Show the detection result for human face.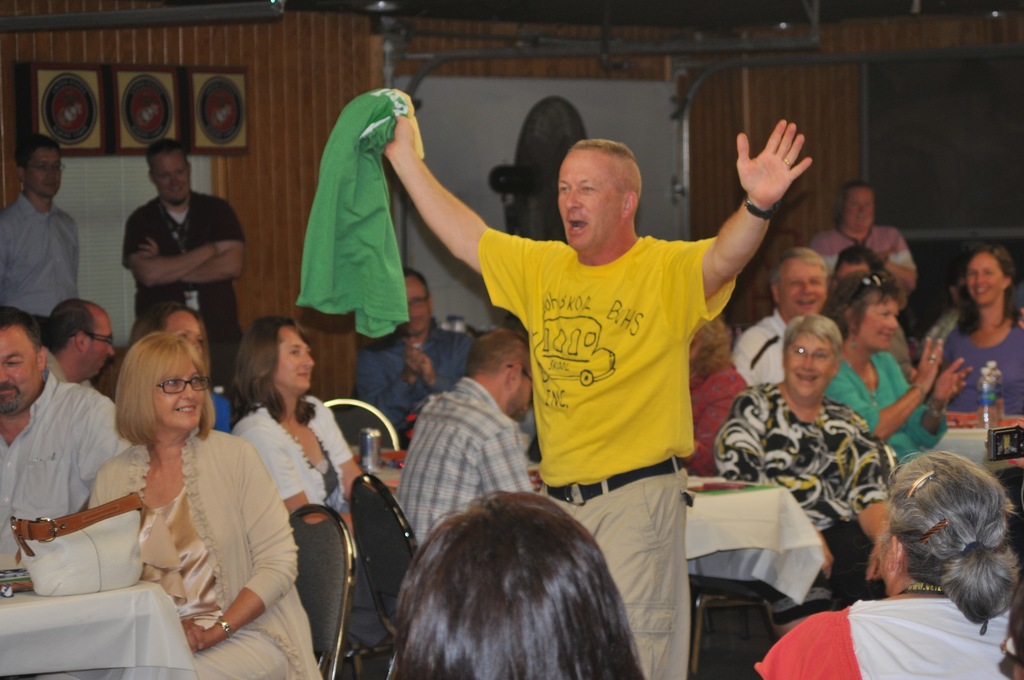
box=[170, 309, 203, 362].
